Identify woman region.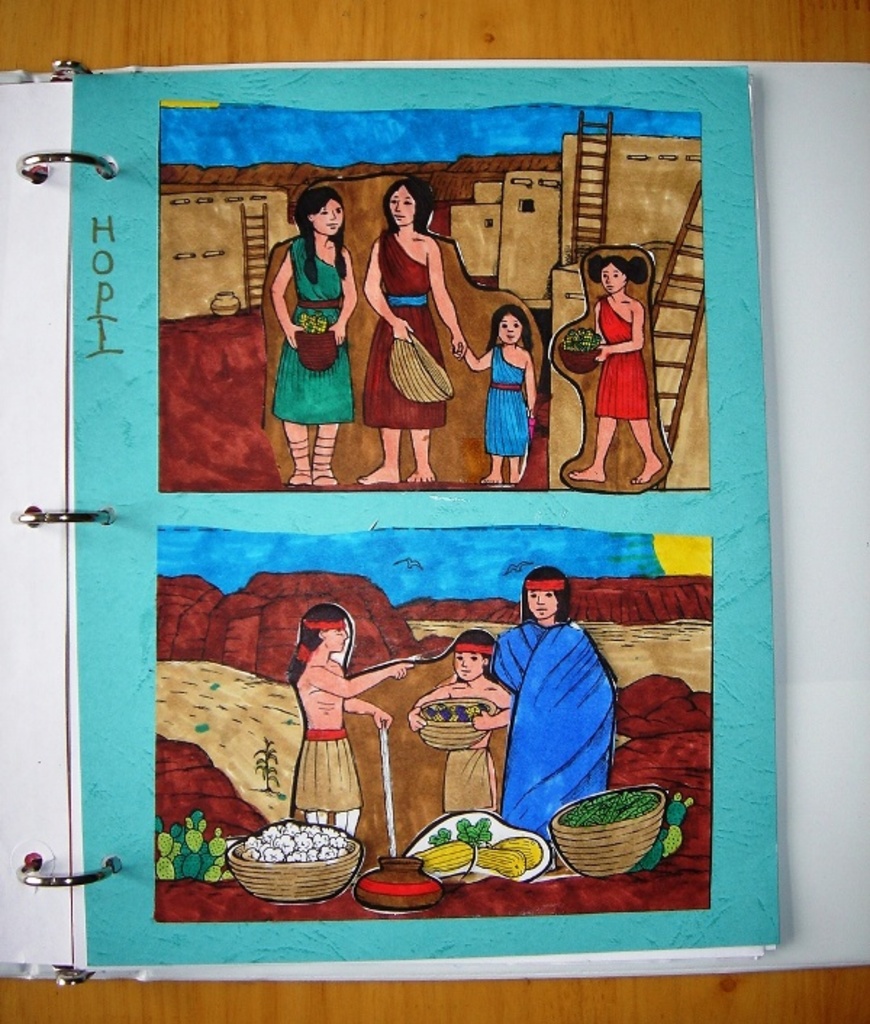
Region: select_region(492, 567, 613, 841).
